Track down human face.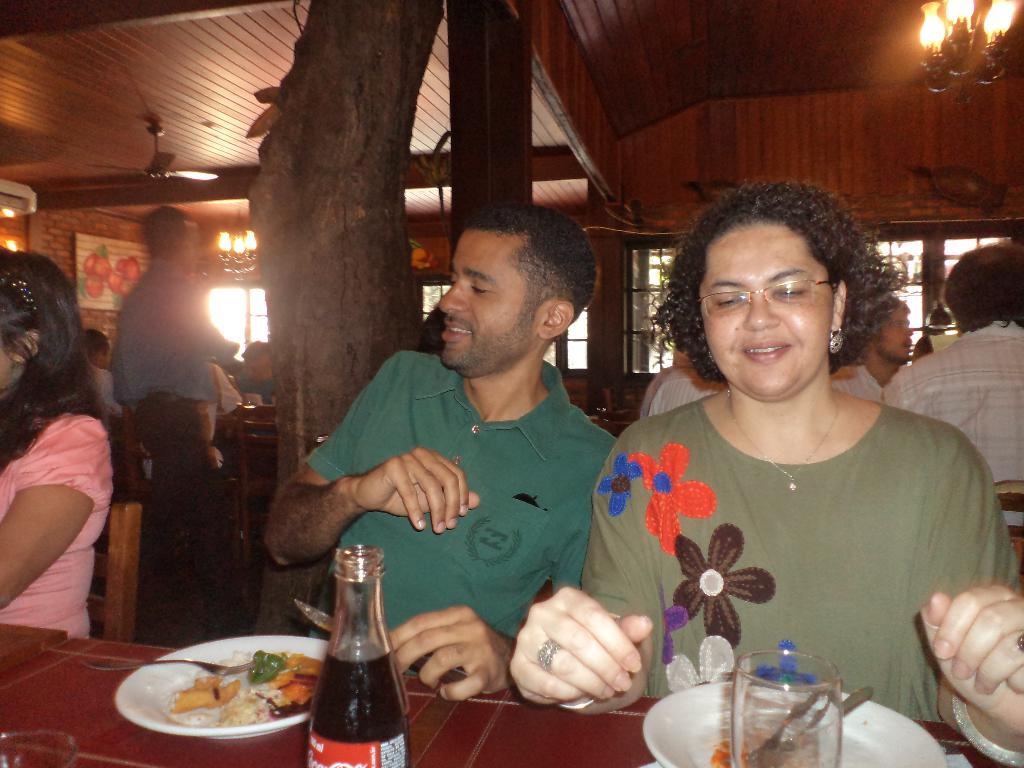
Tracked to 871,308,915,363.
